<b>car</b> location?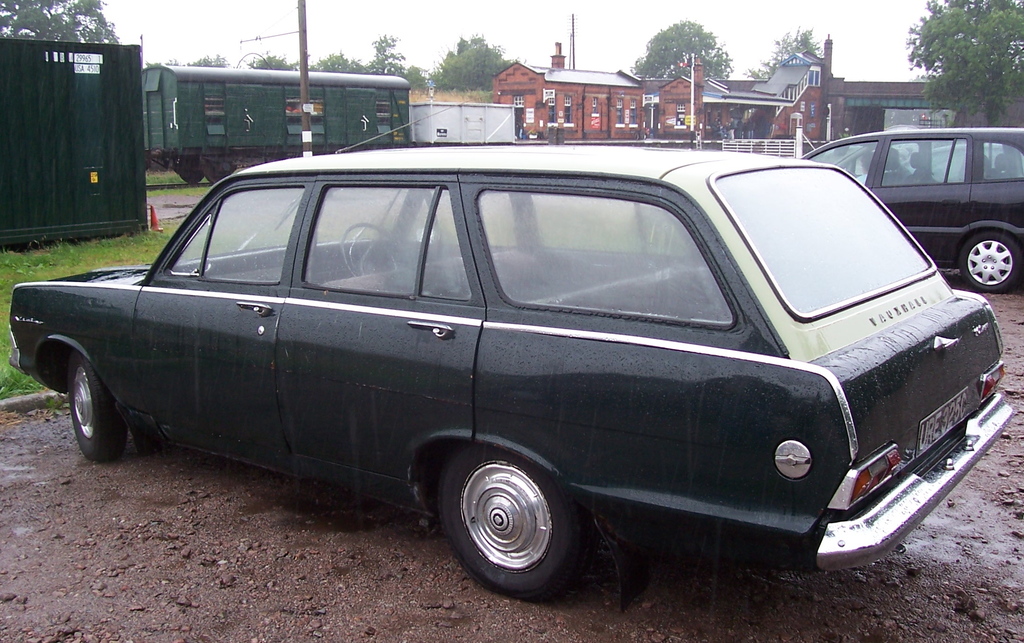
BBox(5, 91, 1016, 599)
